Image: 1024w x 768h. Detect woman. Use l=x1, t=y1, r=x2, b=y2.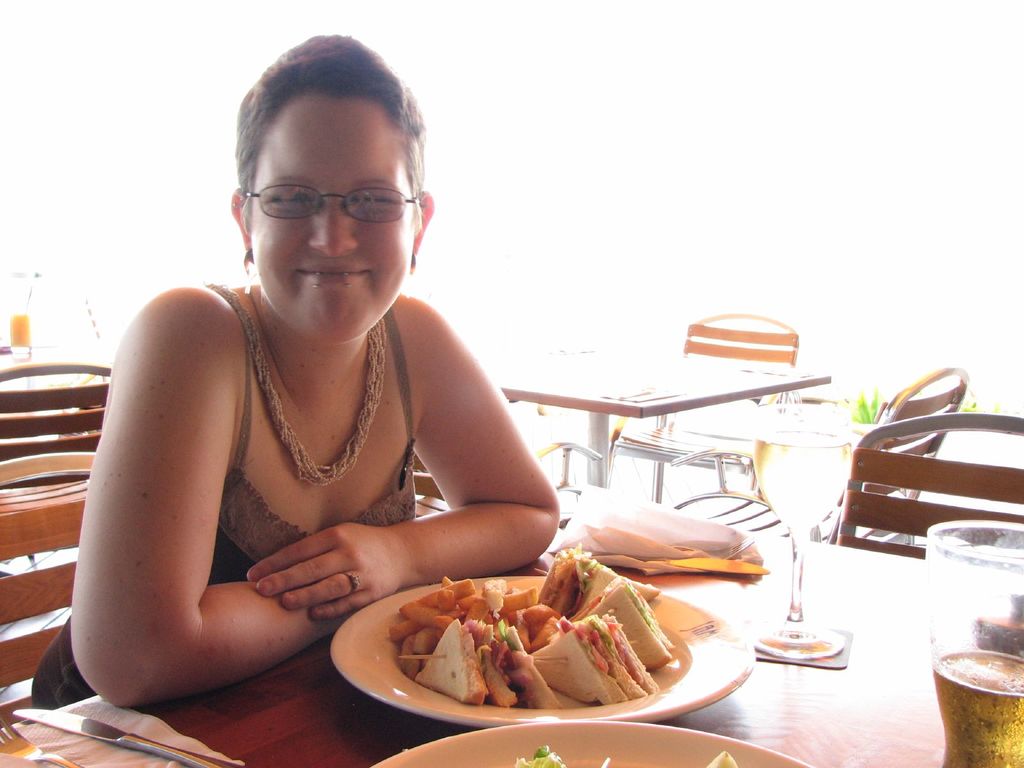
l=43, t=49, r=549, b=750.
